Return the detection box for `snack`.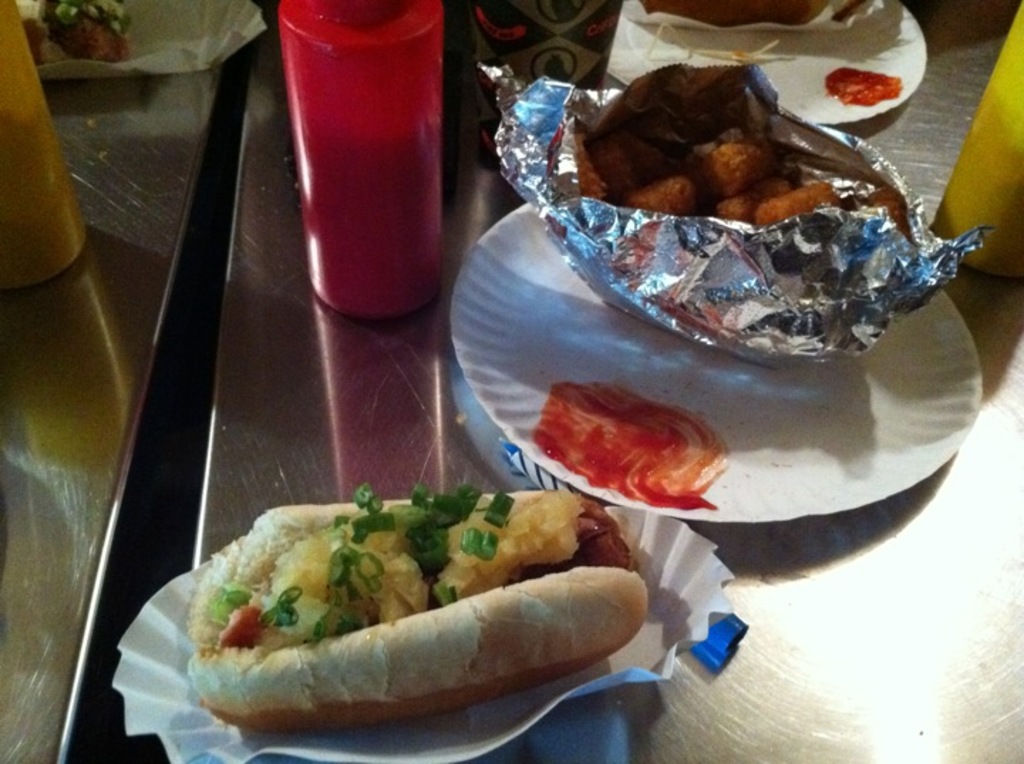
[594, 124, 902, 289].
